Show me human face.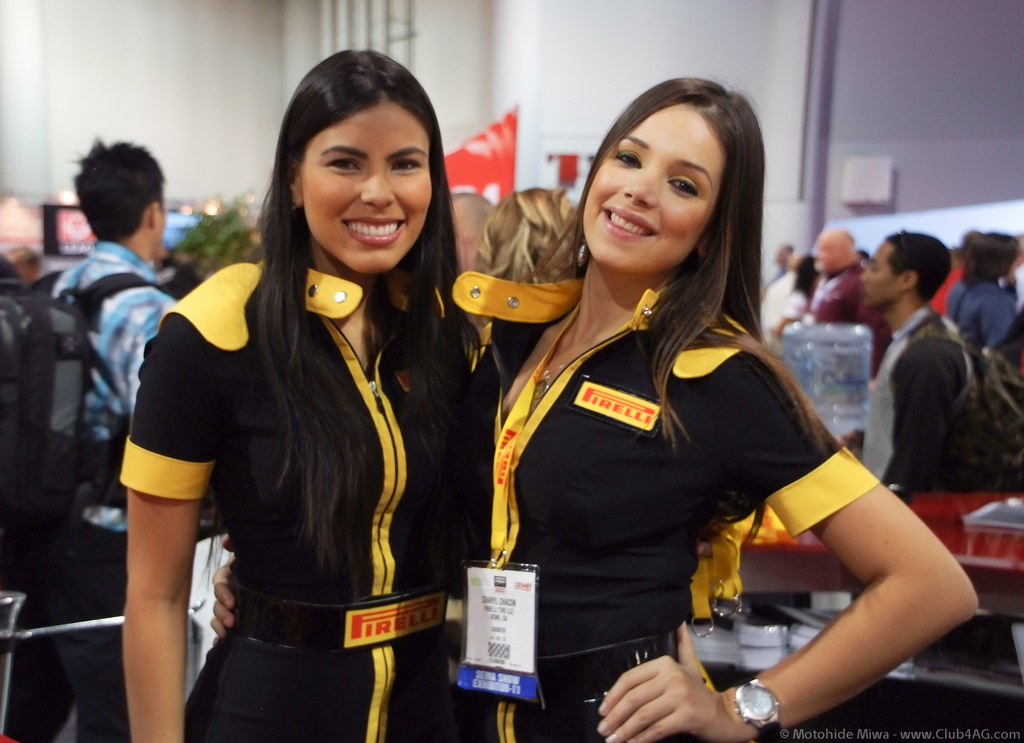
human face is here: detection(810, 225, 836, 274).
